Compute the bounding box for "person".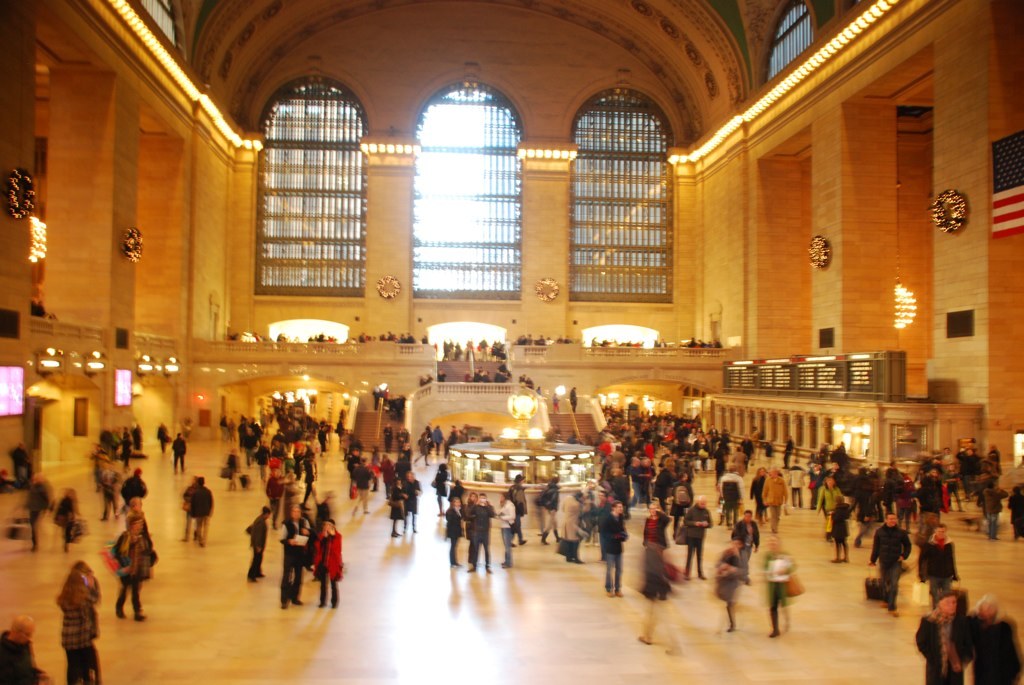
<box>634,538,676,650</box>.
